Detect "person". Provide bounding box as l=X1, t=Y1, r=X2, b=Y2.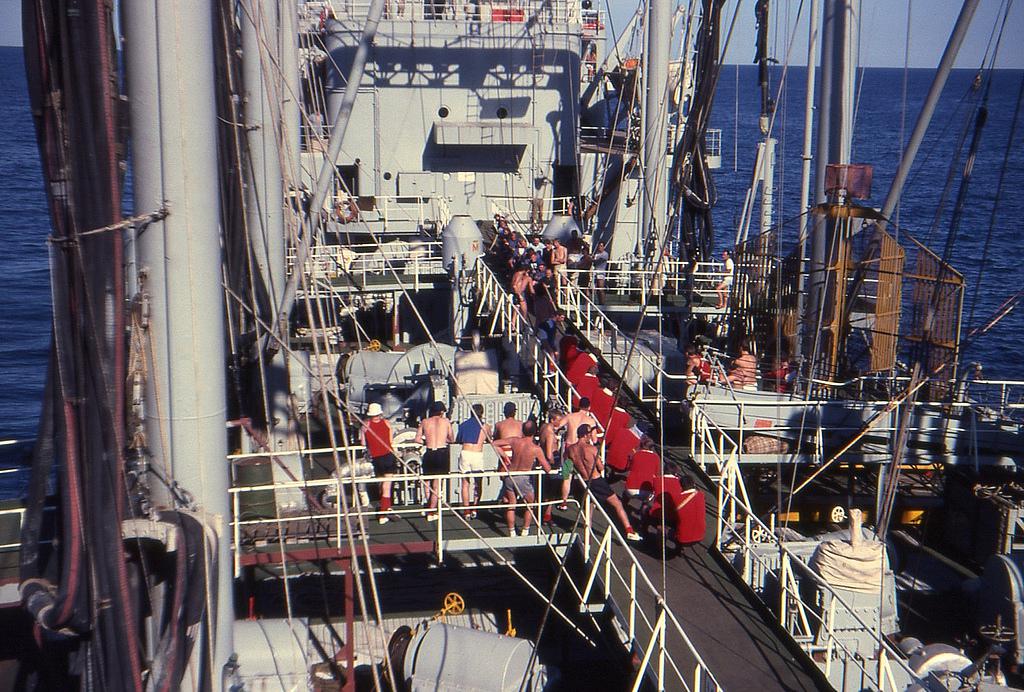
l=502, t=417, r=546, b=531.
